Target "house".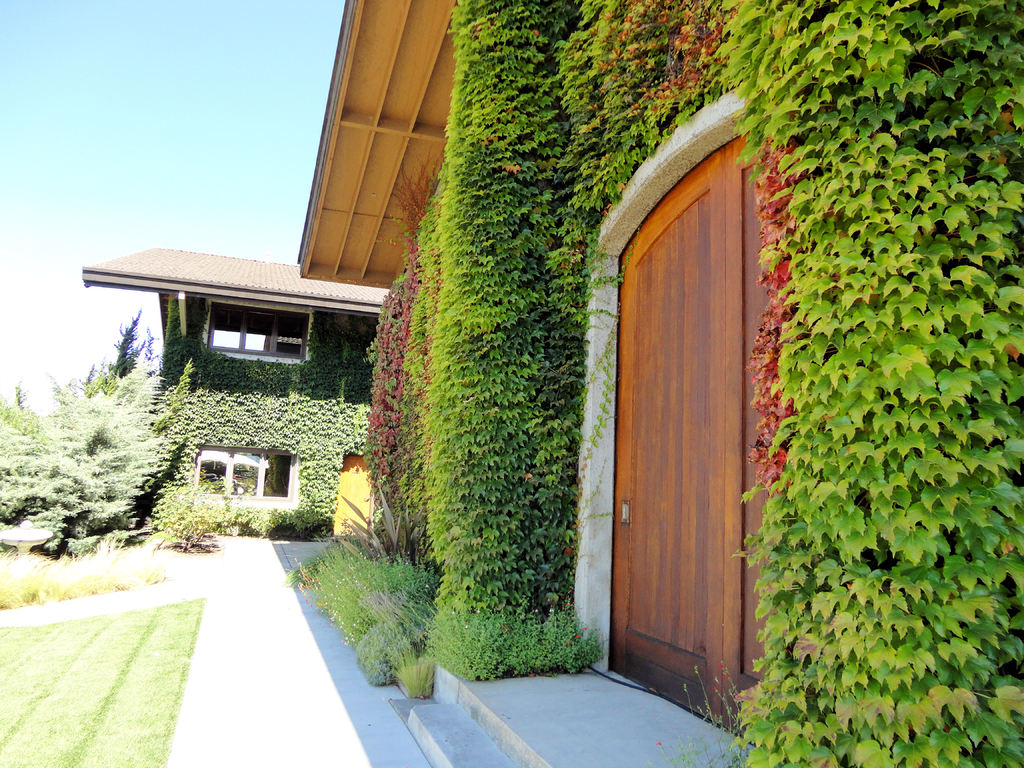
Target region: [84,249,396,518].
